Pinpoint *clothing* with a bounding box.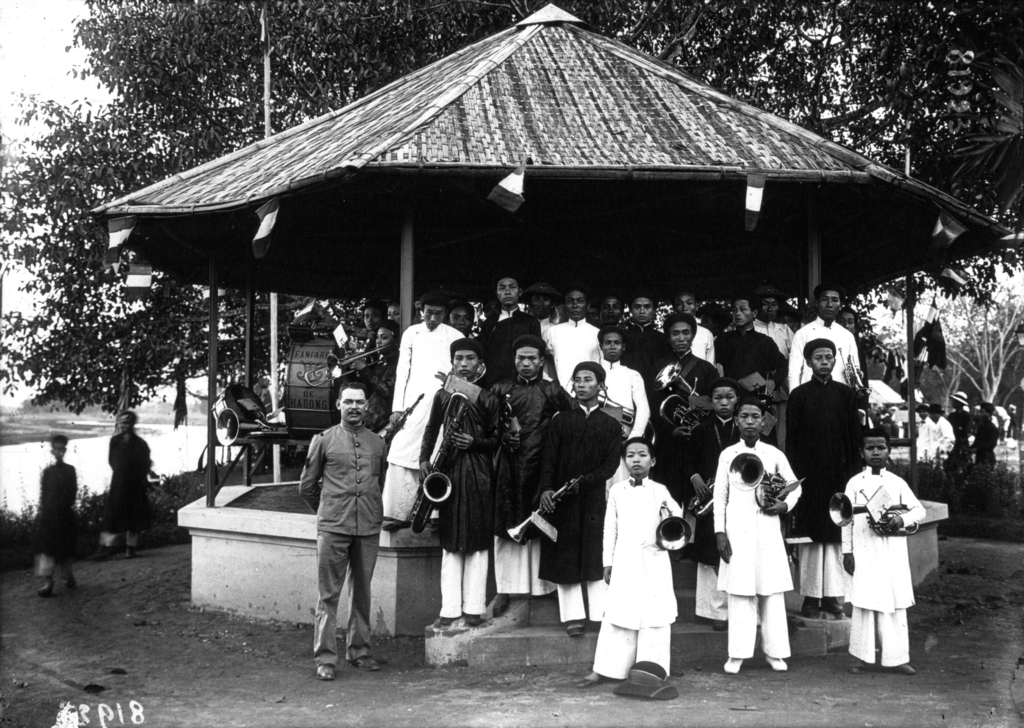
box=[790, 323, 861, 397].
